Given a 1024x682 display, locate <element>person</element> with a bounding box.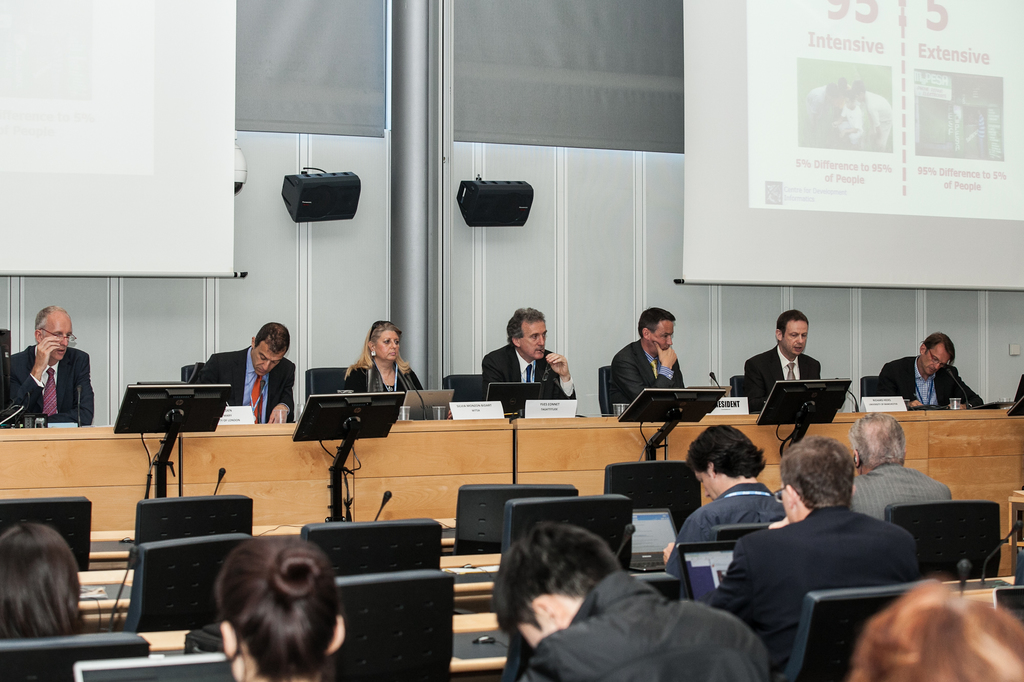
Located: l=338, t=320, r=432, b=425.
